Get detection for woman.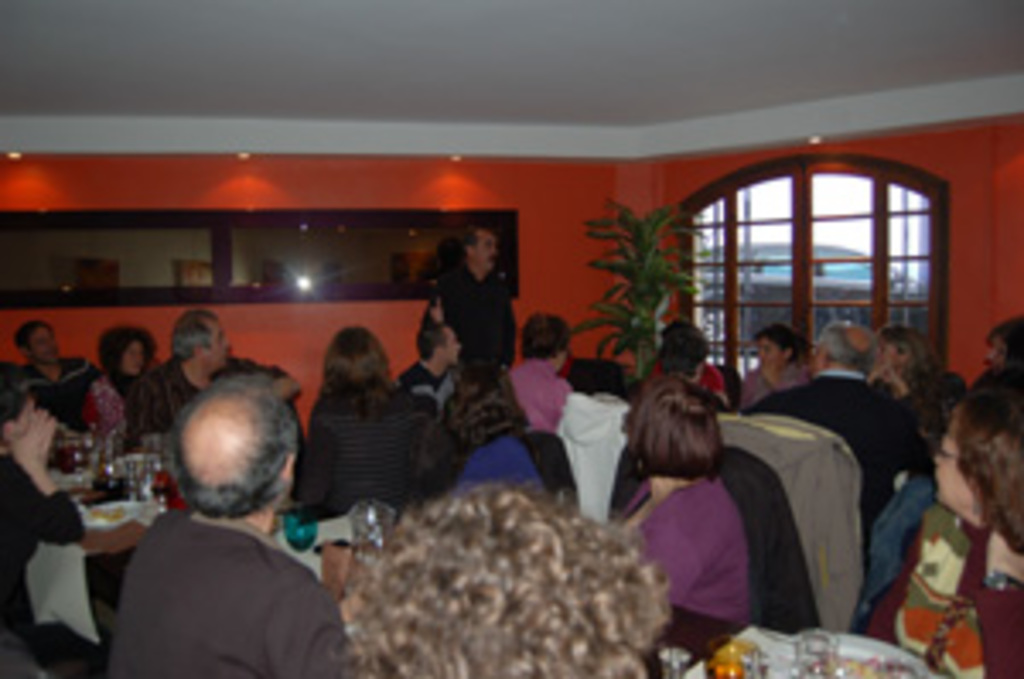
Detection: l=608, t=382, r=751, b=628.
